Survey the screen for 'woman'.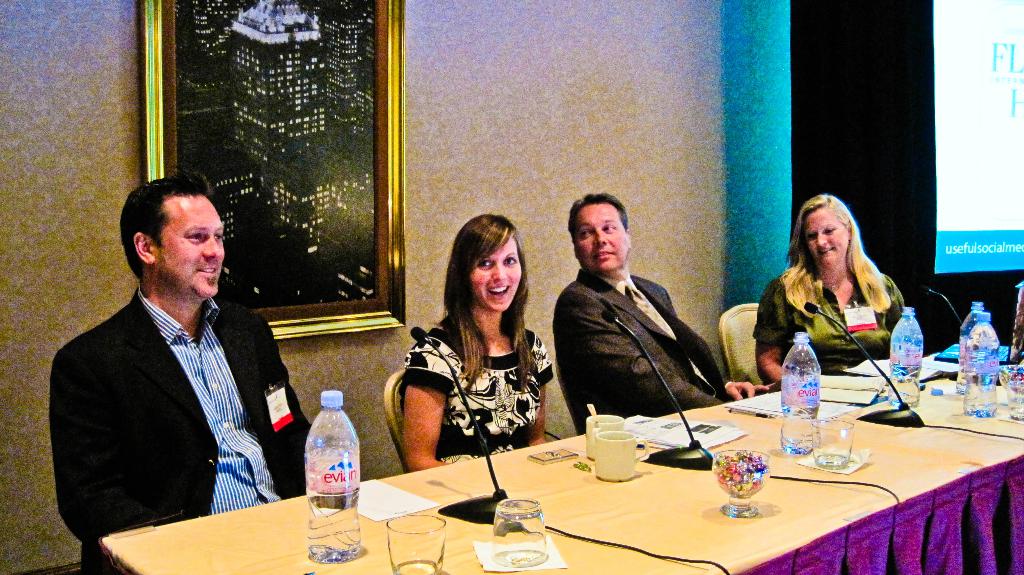
Survey found: <bbox>401, 213, 554, 476</bbox>.
